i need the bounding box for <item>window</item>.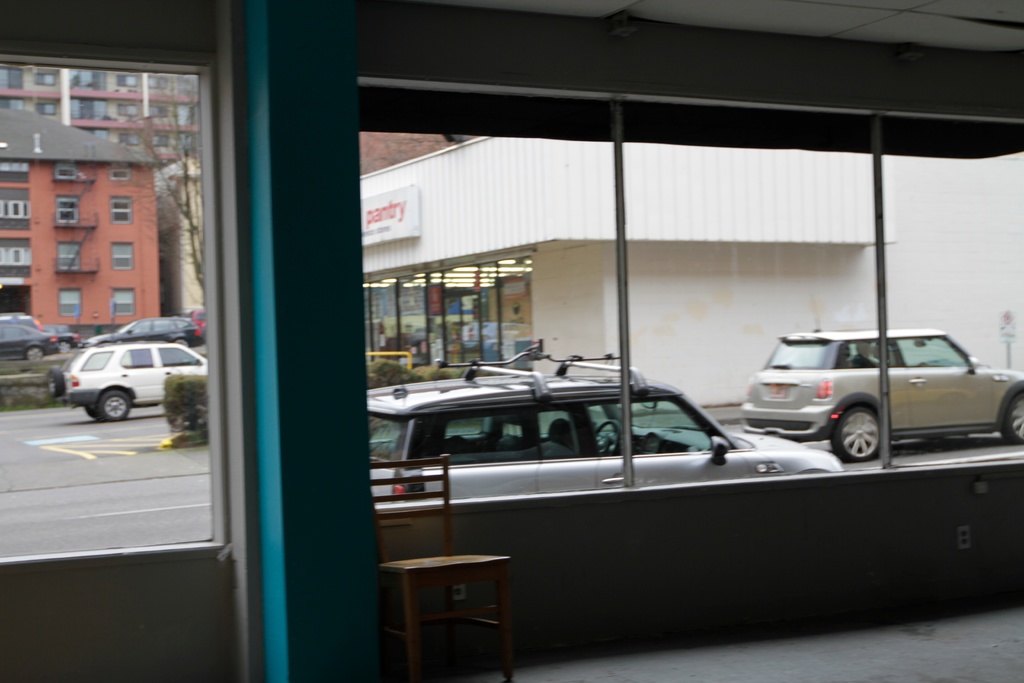
Here it is: [left=149, top=74, right=170, bottom=90].
